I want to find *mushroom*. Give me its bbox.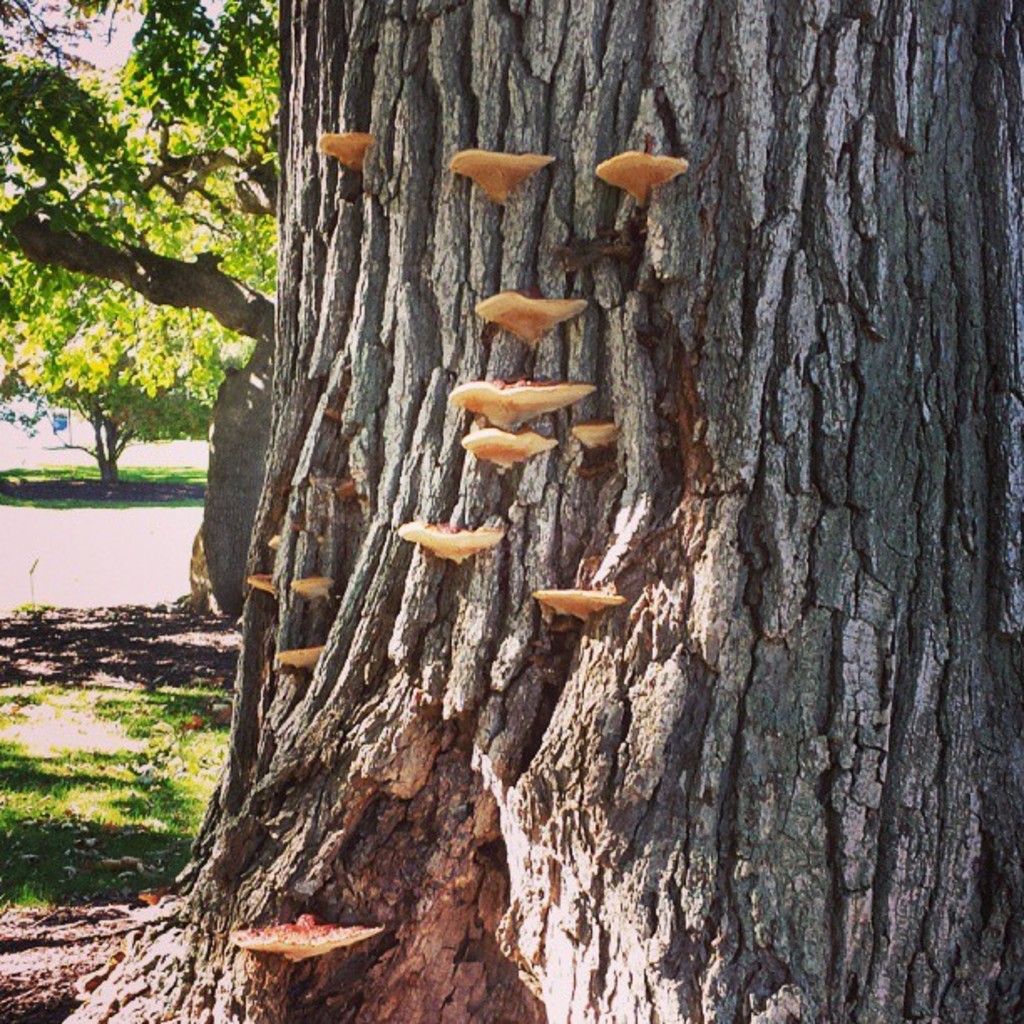
(x1=566, y1=420, x2=617, y2=445).
